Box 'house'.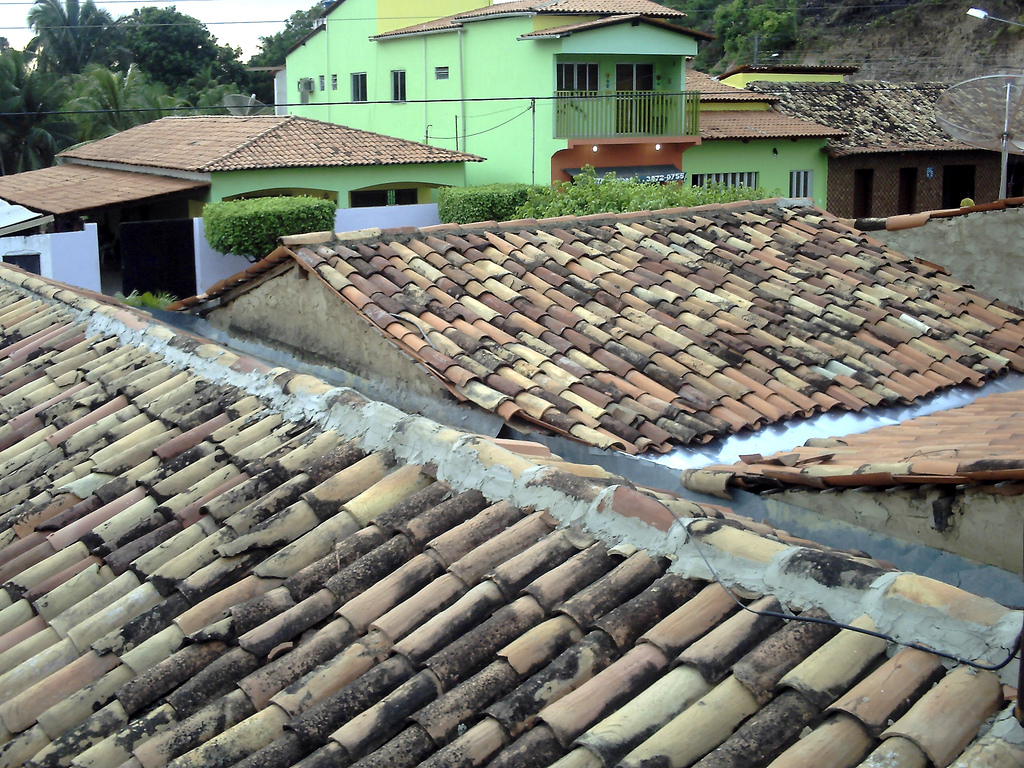
4, 277, 838, 767.
